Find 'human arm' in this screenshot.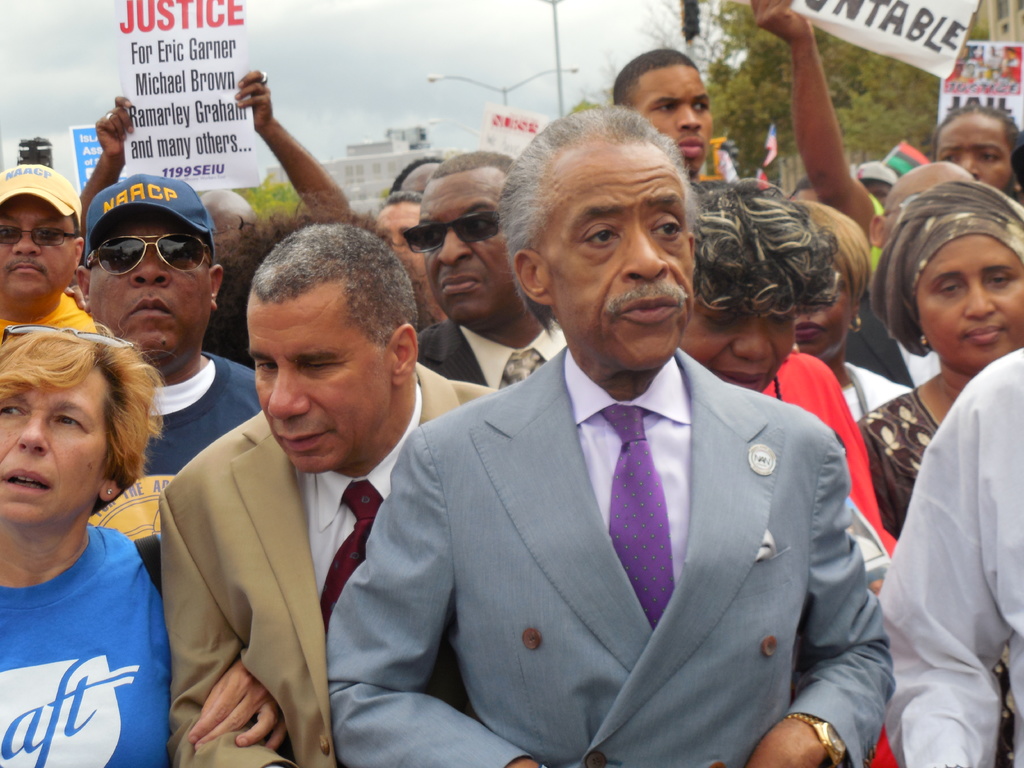
The bounding box for 'human arm' is bbox=[70, 276, 98, 326].
